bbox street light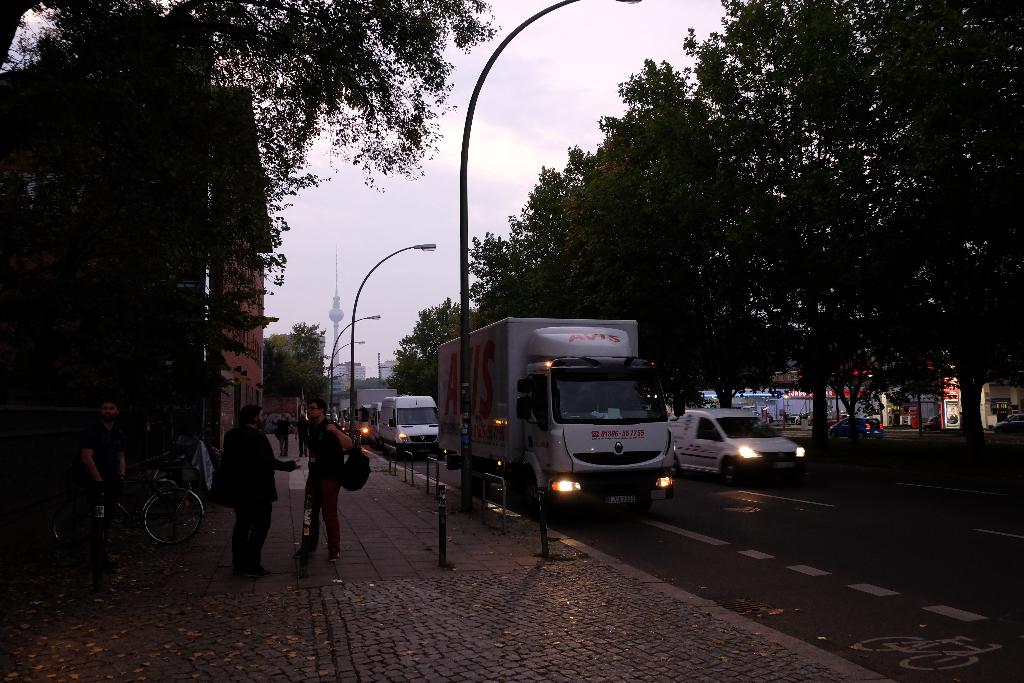
rect(461, 0, 645, 497)
